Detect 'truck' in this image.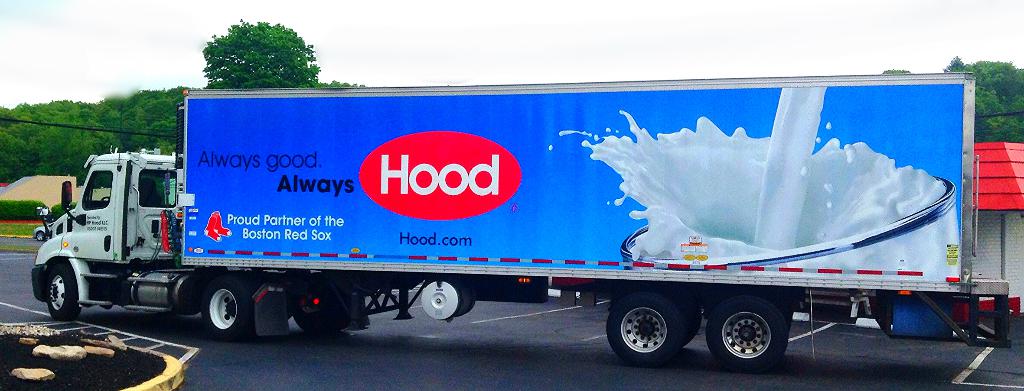
Detection: detection(17, 81, 900, 353).
